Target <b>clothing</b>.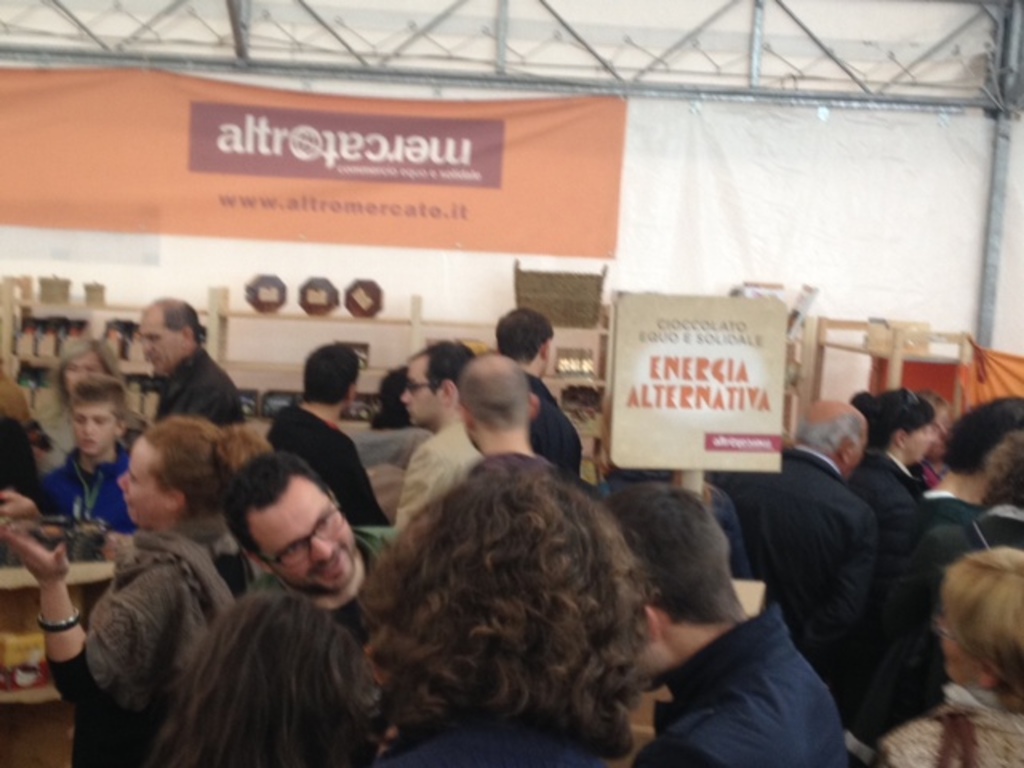
Target region: (x1=37, y1=520, x2=267, y2=766).
